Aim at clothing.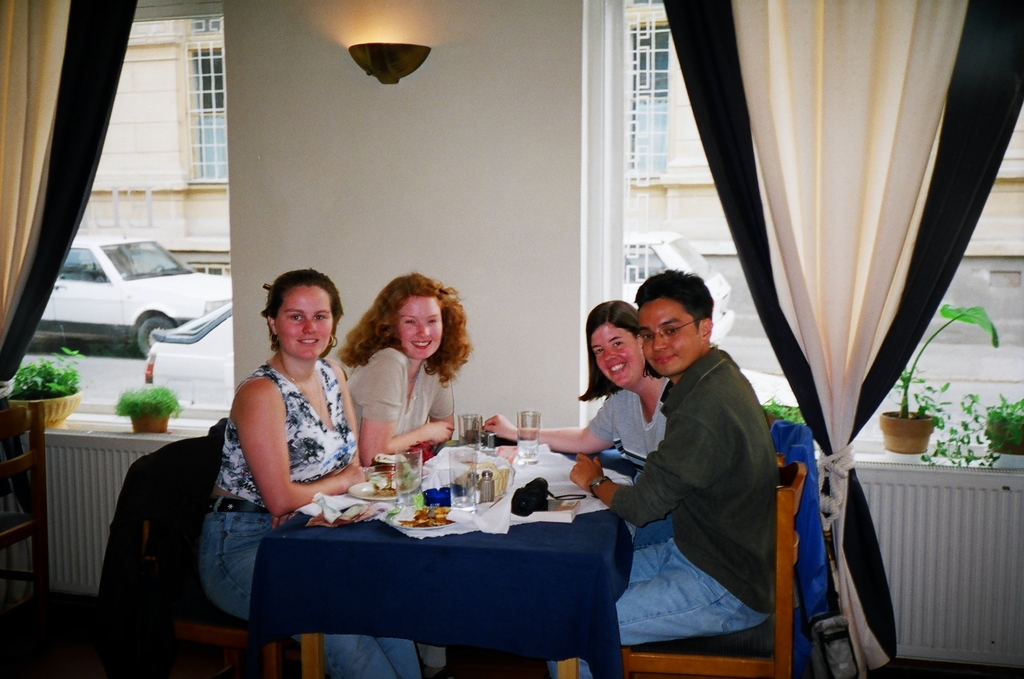
Aimed at BBox(591, 291, 794, 660).
